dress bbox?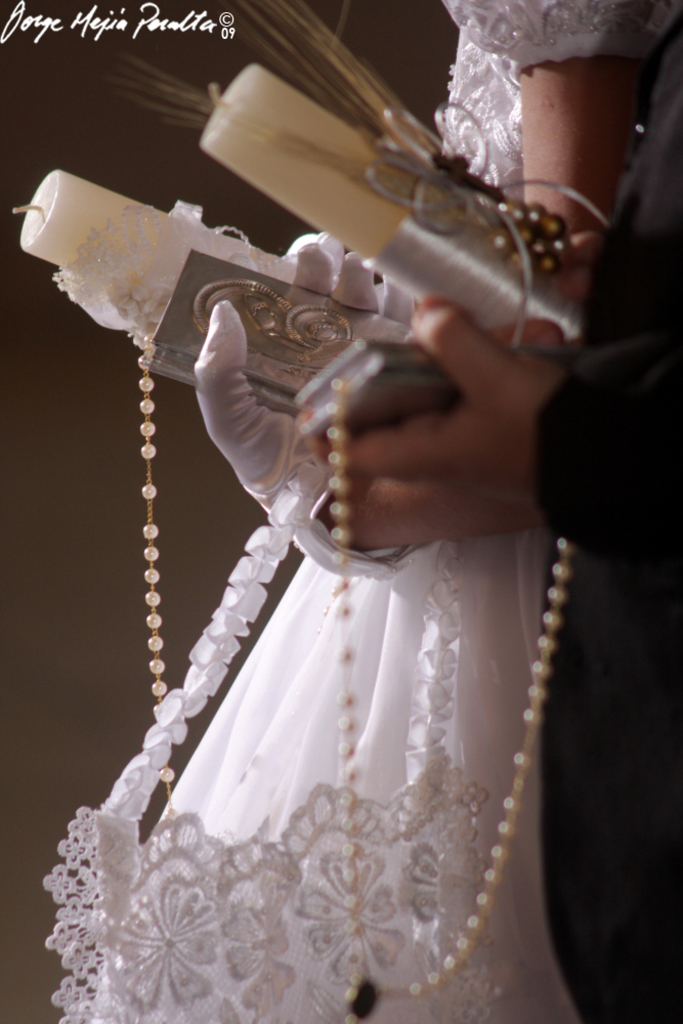
[44, 0, 682, 1023]
